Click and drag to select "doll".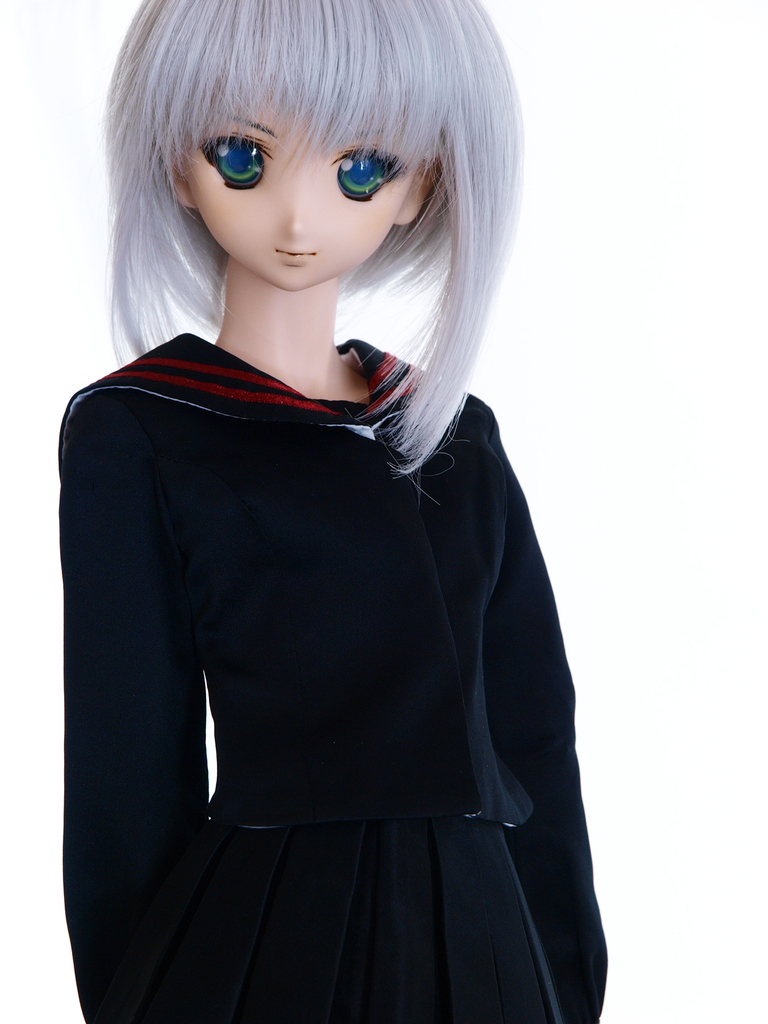
Selection: {"x1": 14, "y1": 6, "x2": 644, "y2": 1019}.
